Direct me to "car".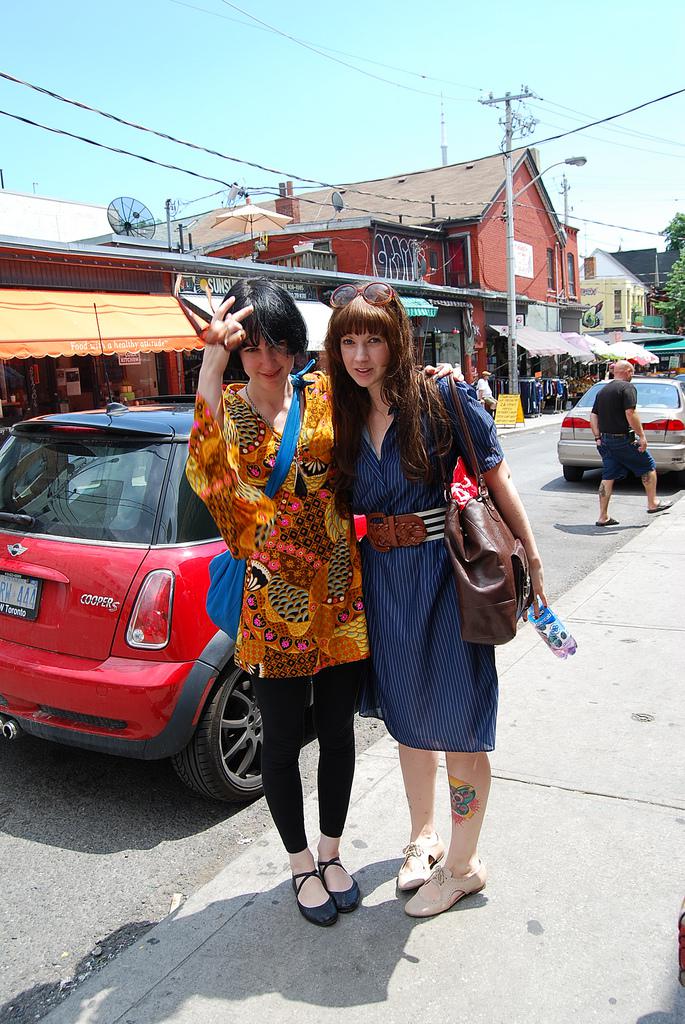
Direction: locate(5, 409, 264, 825).
